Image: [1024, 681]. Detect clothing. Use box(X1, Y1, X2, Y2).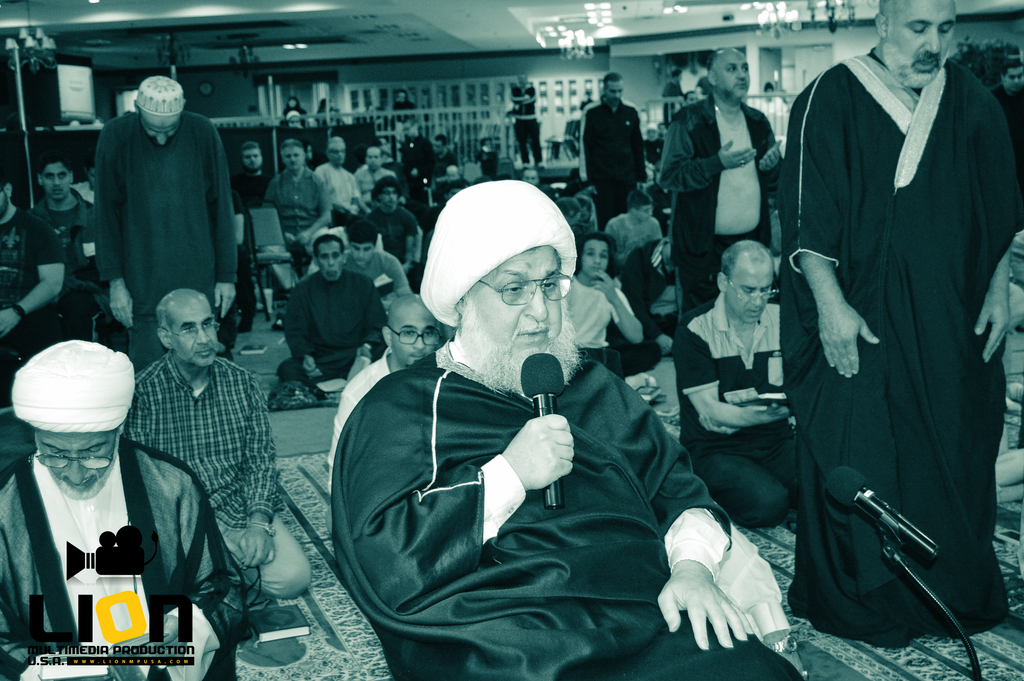
box(669, 284, 776, 450).
